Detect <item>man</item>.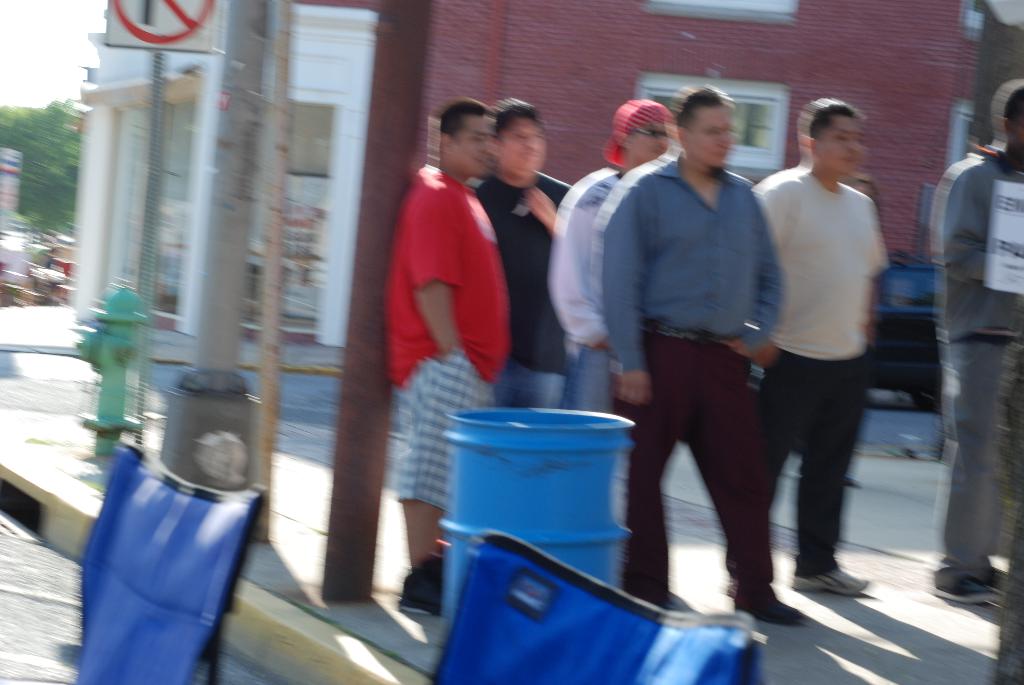
Detected at (747, 91, 908, 591).
